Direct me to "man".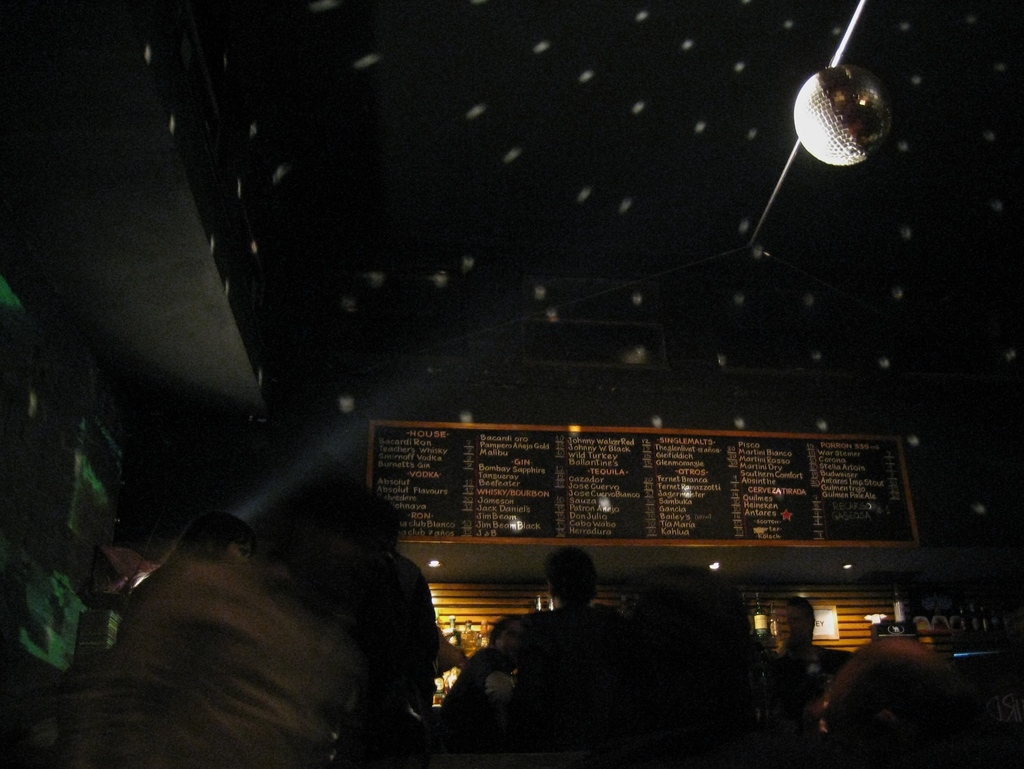
Direction: [297,481,445,730].
